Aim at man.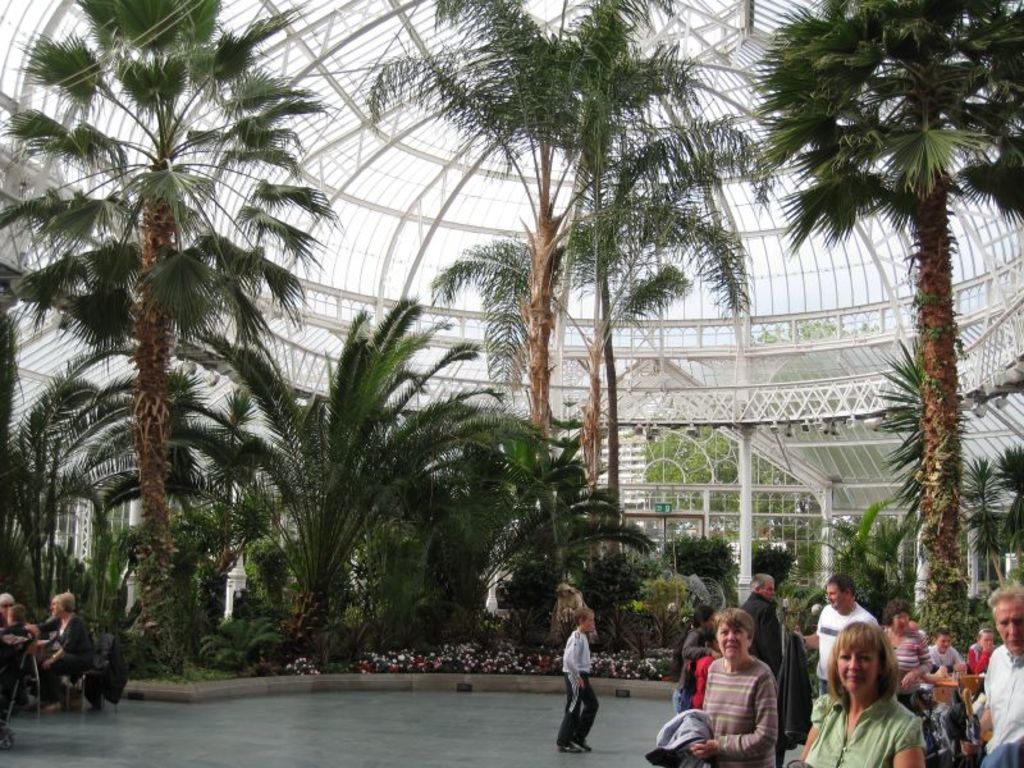
Aimed at <bbox>960, 582, 1023, 767</bbox>.
